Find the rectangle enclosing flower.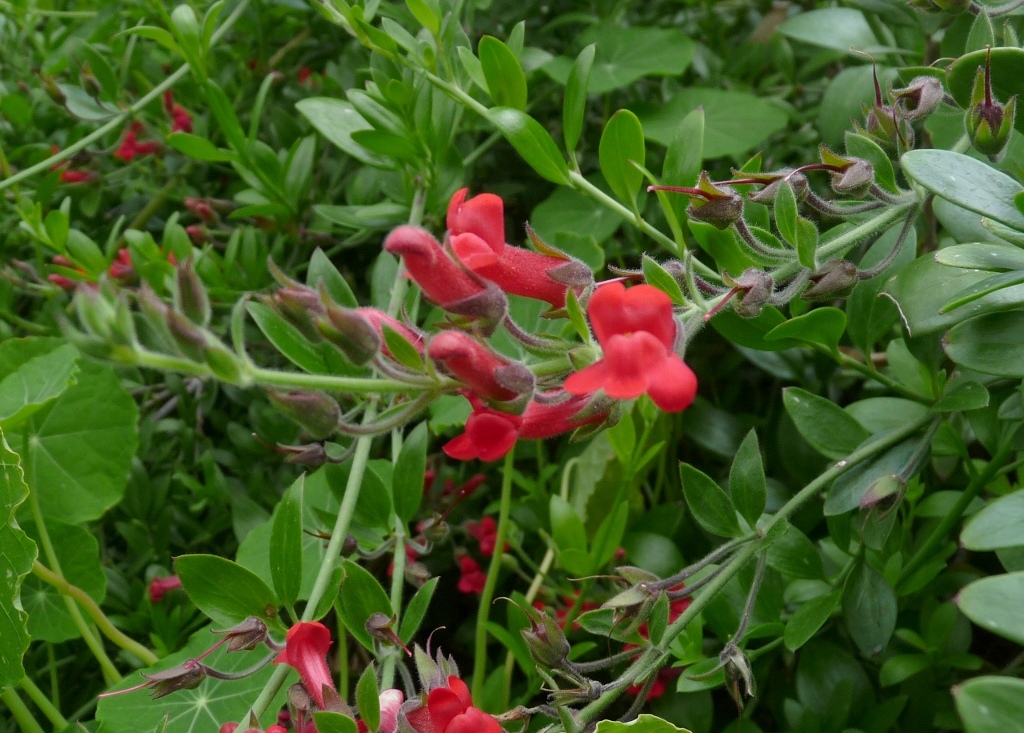
x1=276, y1=442, x2=321, y2=467.
